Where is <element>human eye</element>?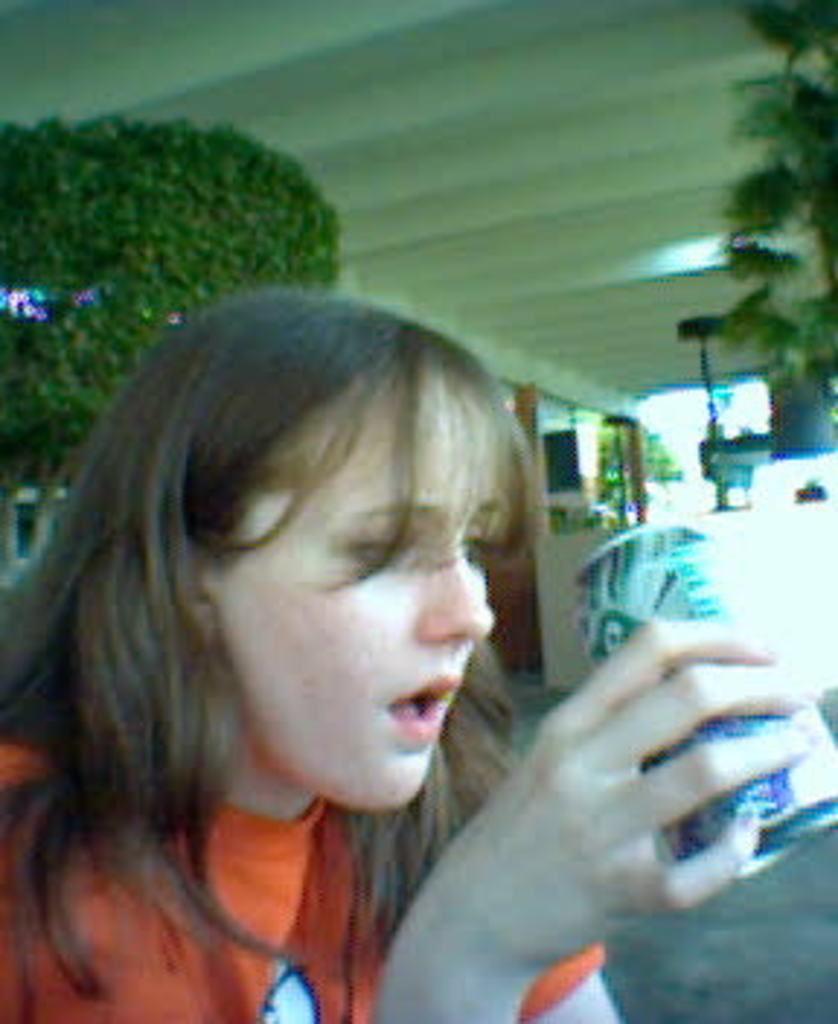
box=[460, 521, 498, 570].
